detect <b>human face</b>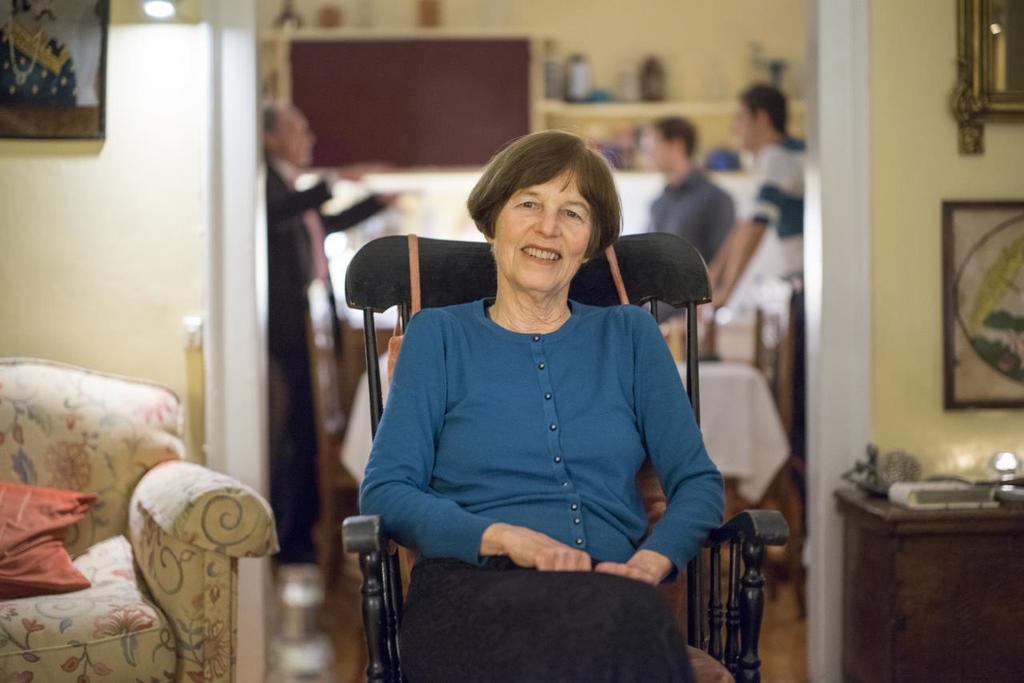
730,106,758,151
